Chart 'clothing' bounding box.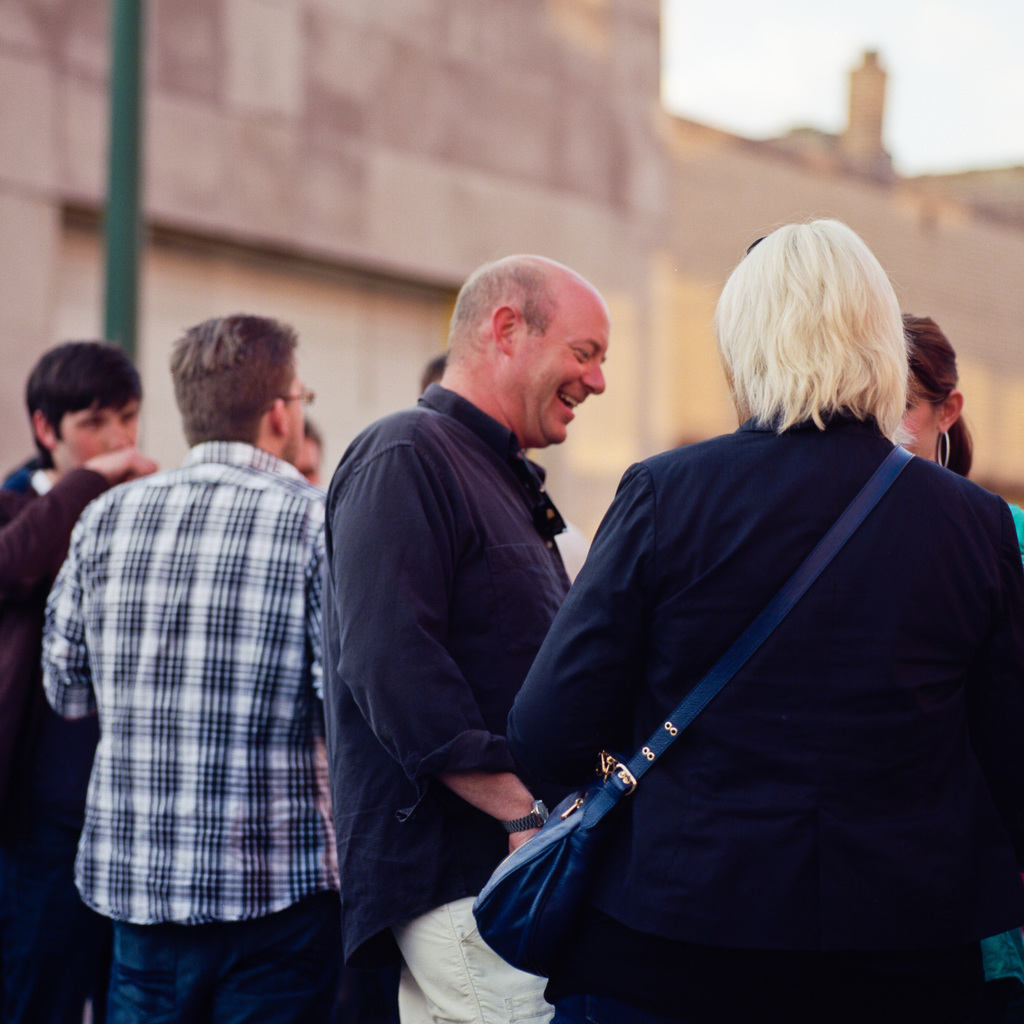
Charted: region(499, 402, 1023, 1023).
